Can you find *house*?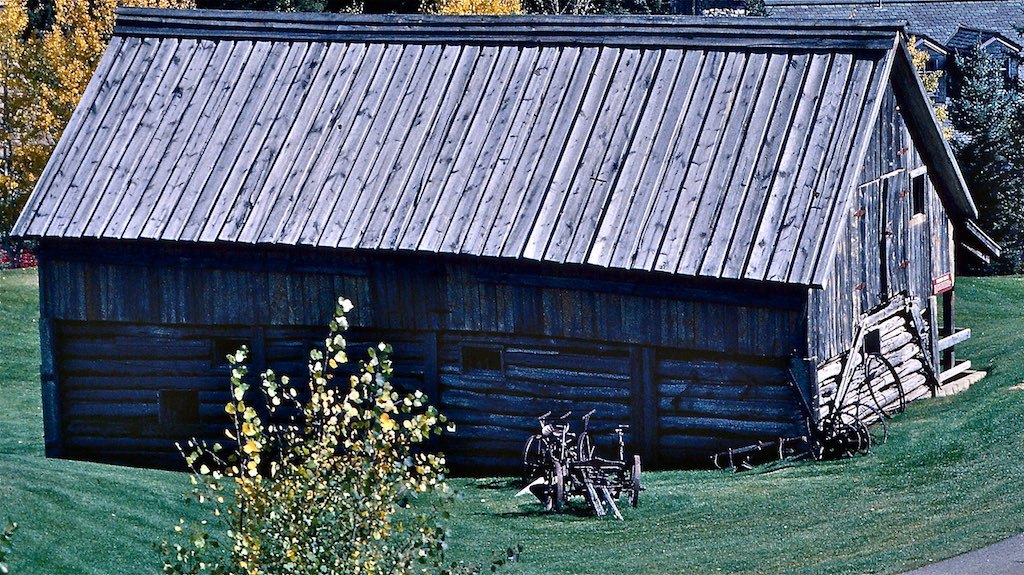
Yes, bounding box: l=39, t=0, r=1003, b=483.
